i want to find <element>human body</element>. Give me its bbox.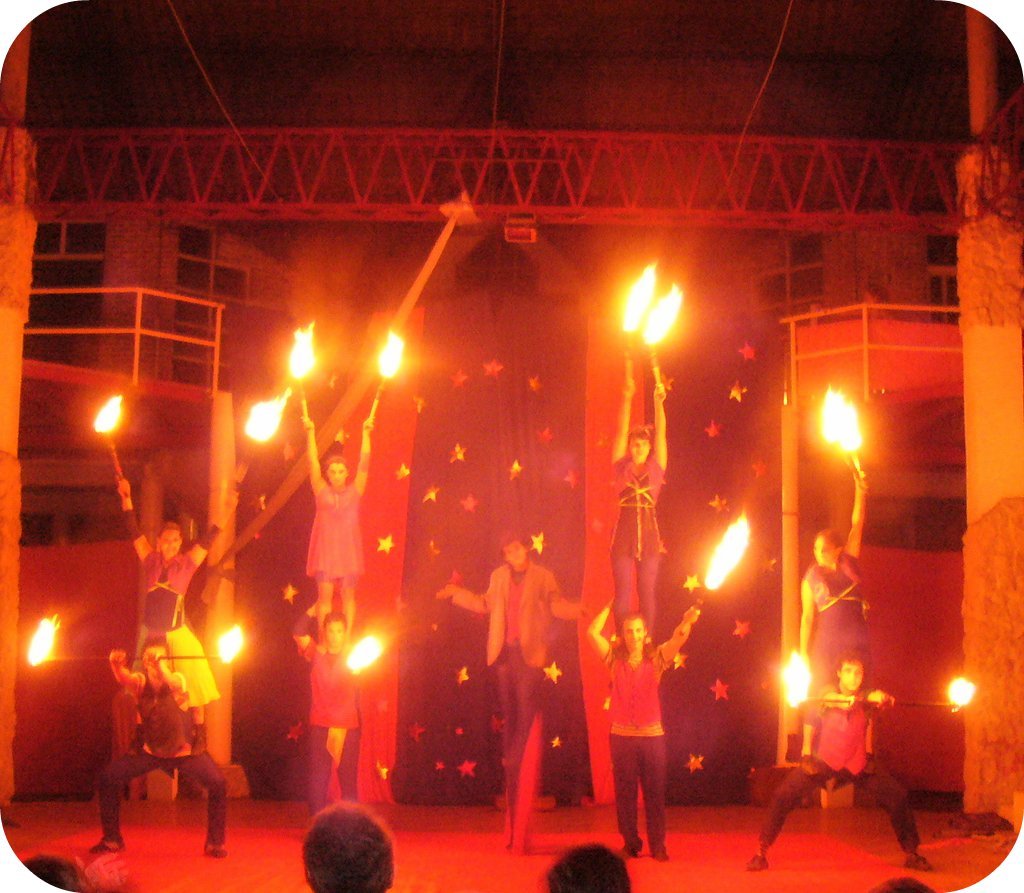
box(126, 484, 201, 678).
